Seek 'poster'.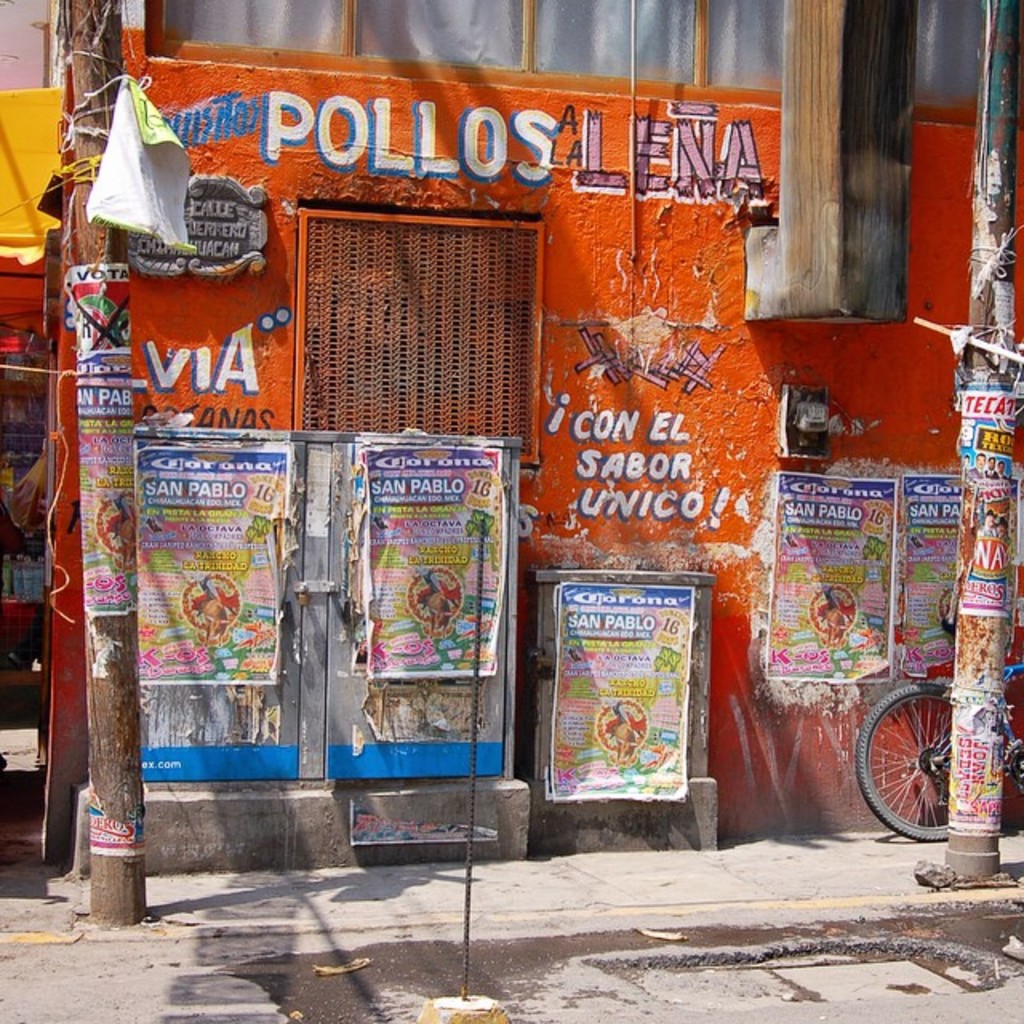
bbox=[762, 475, 896, 682].
